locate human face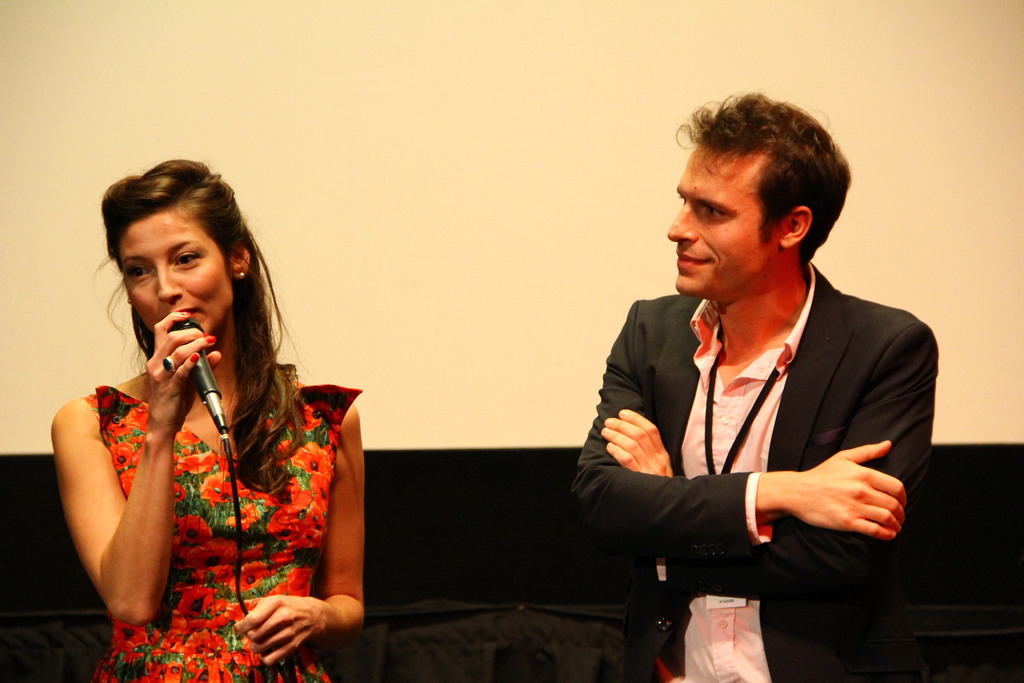
detection(664, 143, 780, 304)
